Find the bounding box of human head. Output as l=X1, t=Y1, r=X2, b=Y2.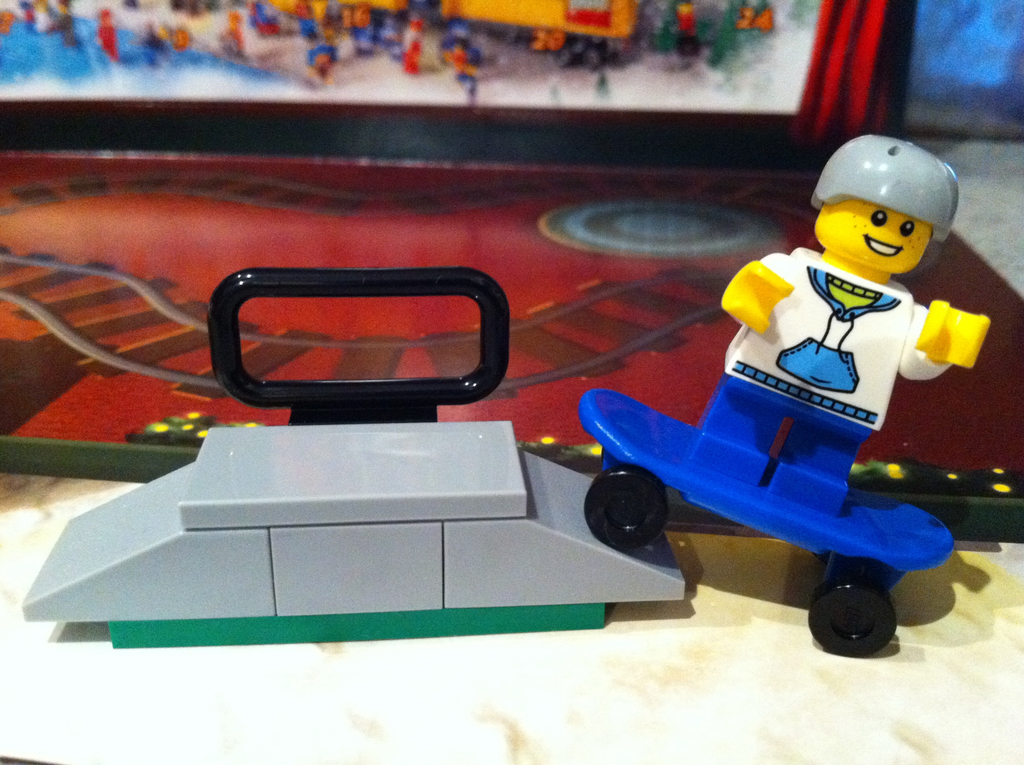
l=822, t=134, r=963, b=294.
